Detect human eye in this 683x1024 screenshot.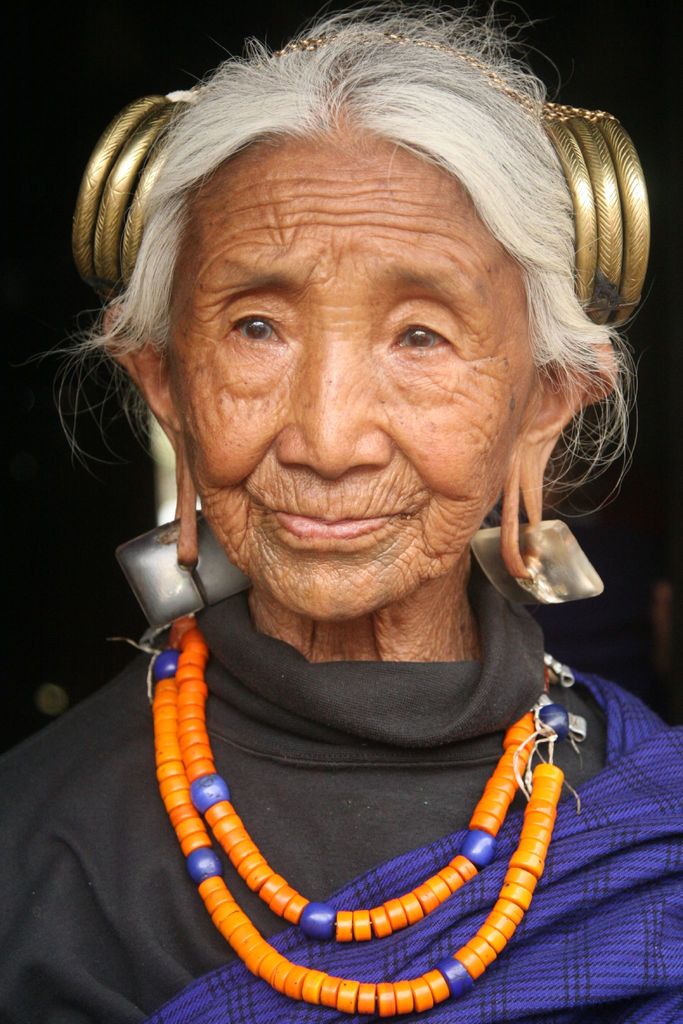
Detection: box(380, 300, 468, 371).
